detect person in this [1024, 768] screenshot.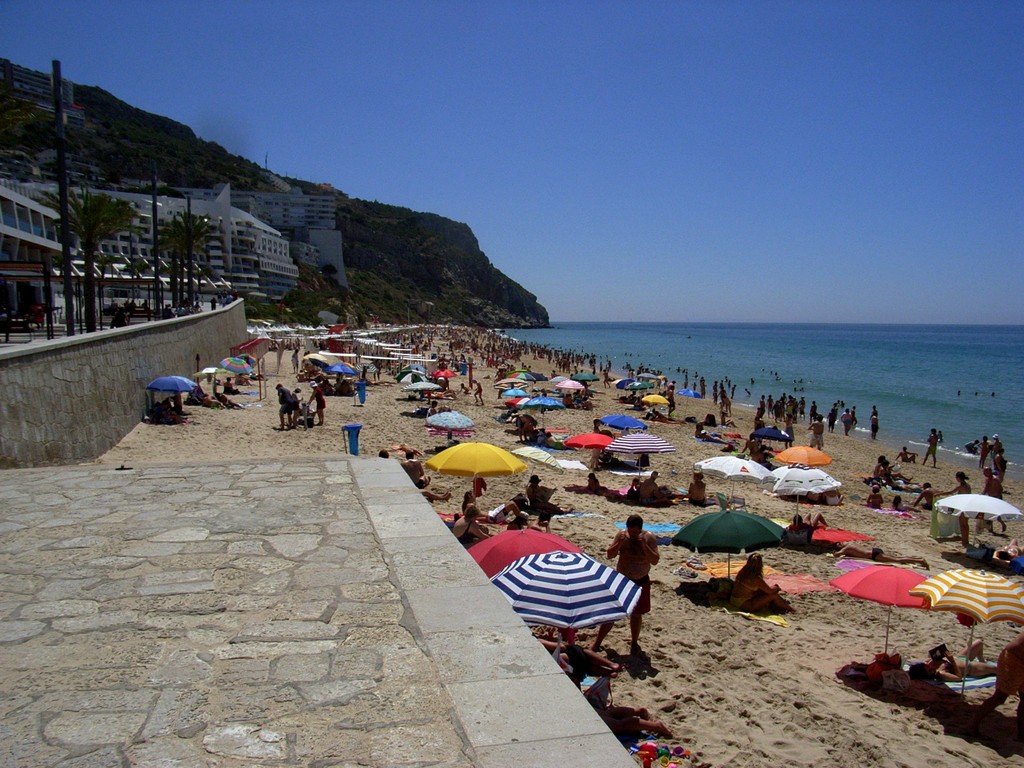
Detection: [979, 465, 1005, 532].
